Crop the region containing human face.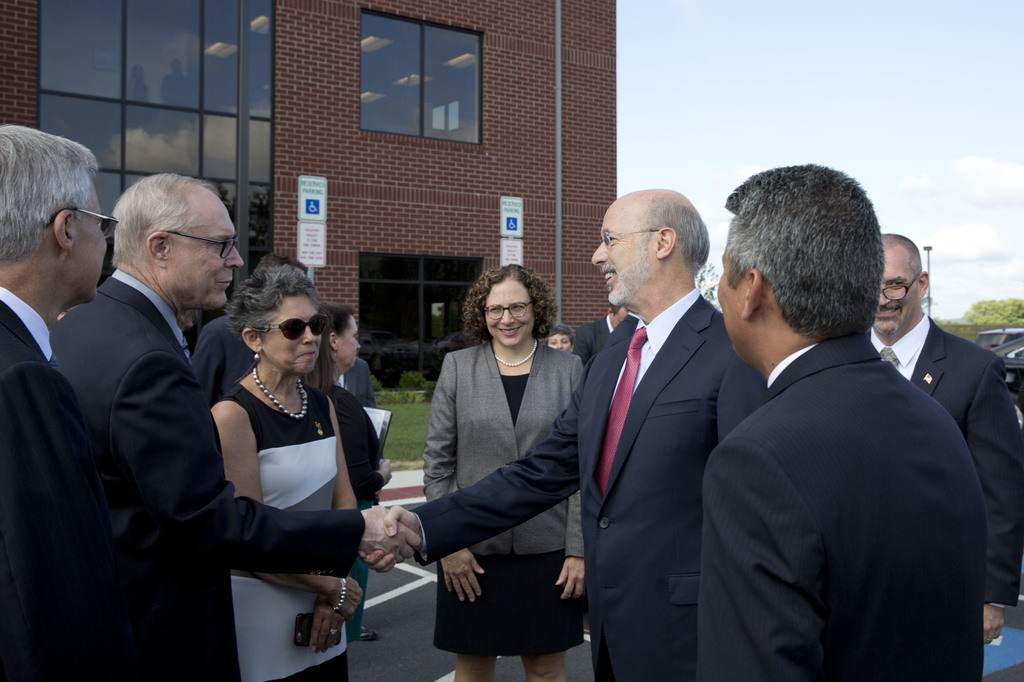
Crop region: (874,248,922,342).
